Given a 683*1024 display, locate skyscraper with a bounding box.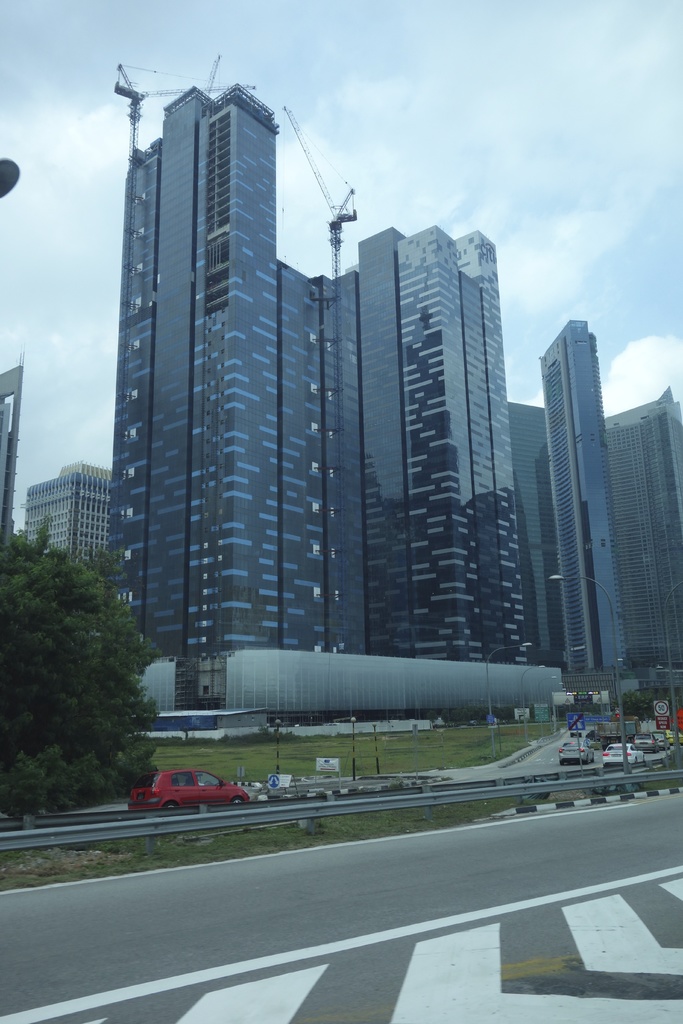
Located: {"left": 358, "top": 215, "right": 549, "bottom": 676}.
